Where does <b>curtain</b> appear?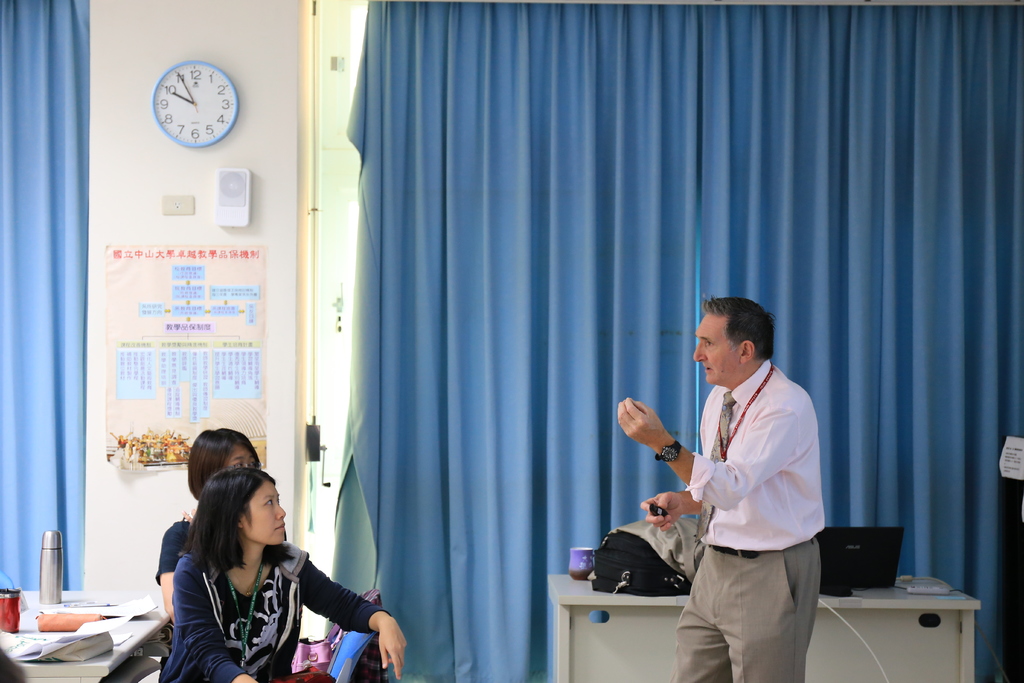
Appears at crop(333, 0, 1023, 682).
